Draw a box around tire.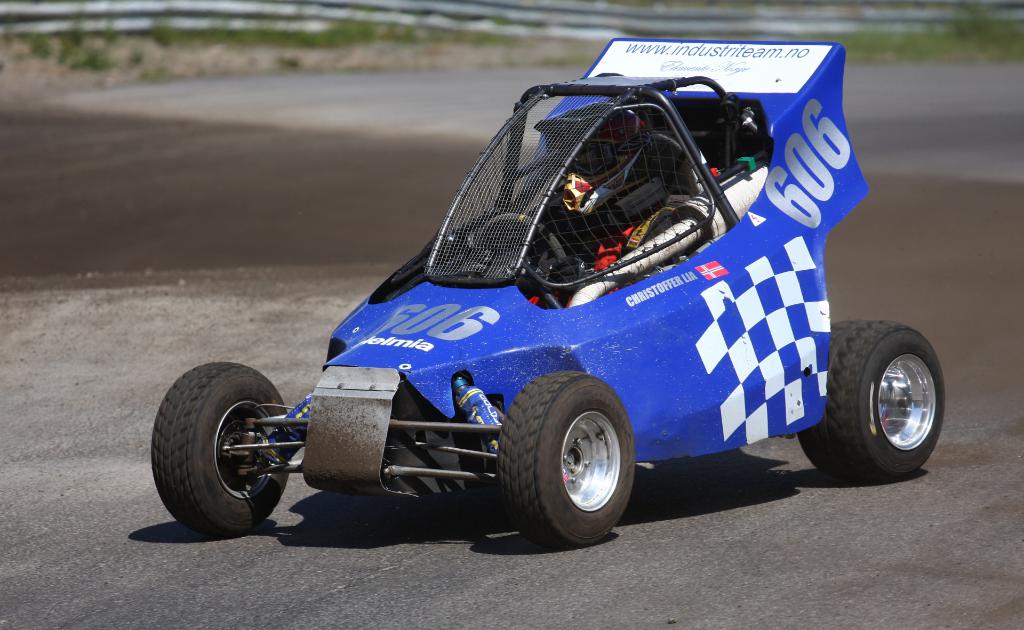
select_region(799, 320, 945, 476).
